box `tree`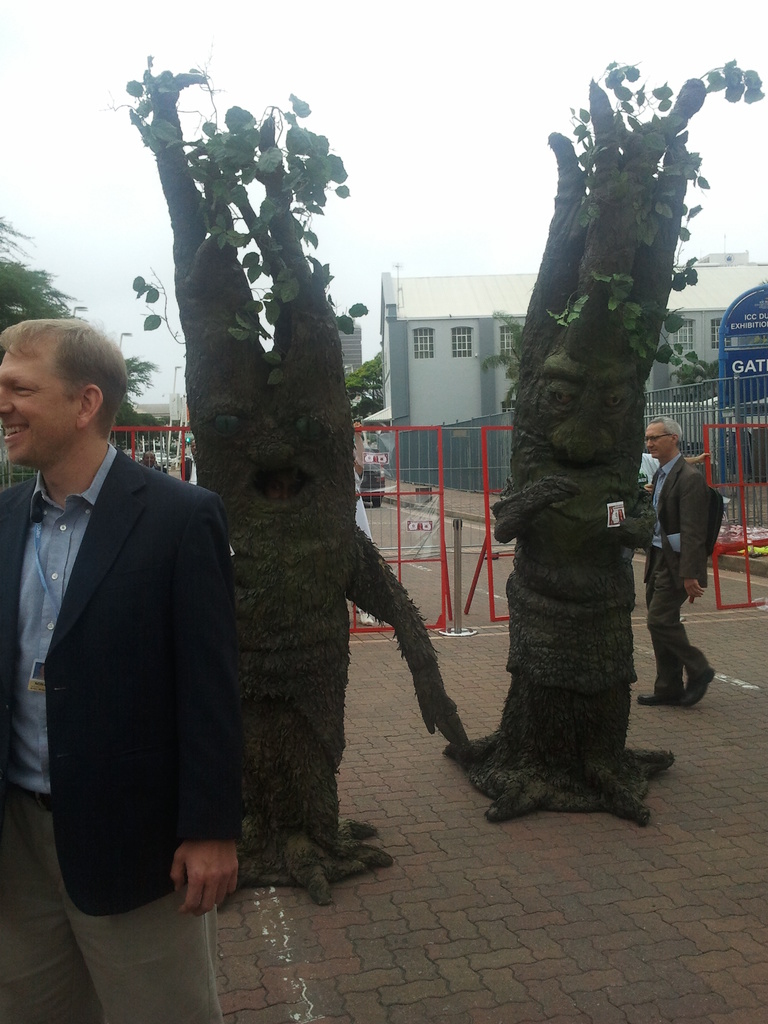
<bbox>0, 234, 159, 433</bbox>
